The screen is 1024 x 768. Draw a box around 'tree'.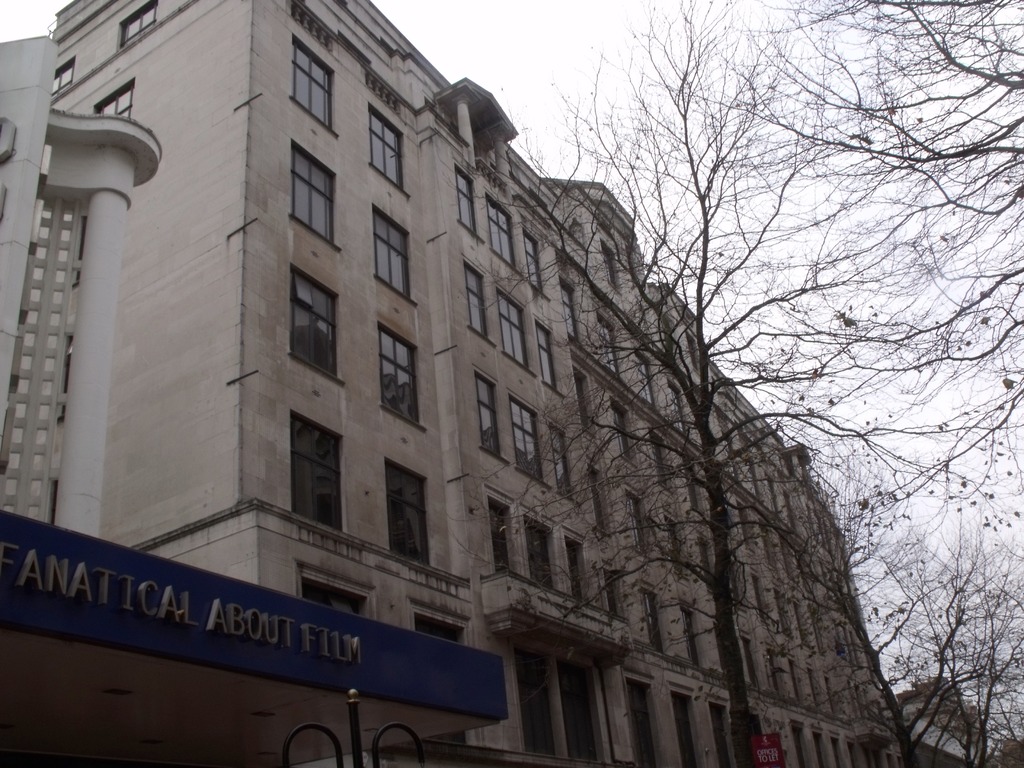
(x1=647, y1=0, x2=1023, y2=544).
